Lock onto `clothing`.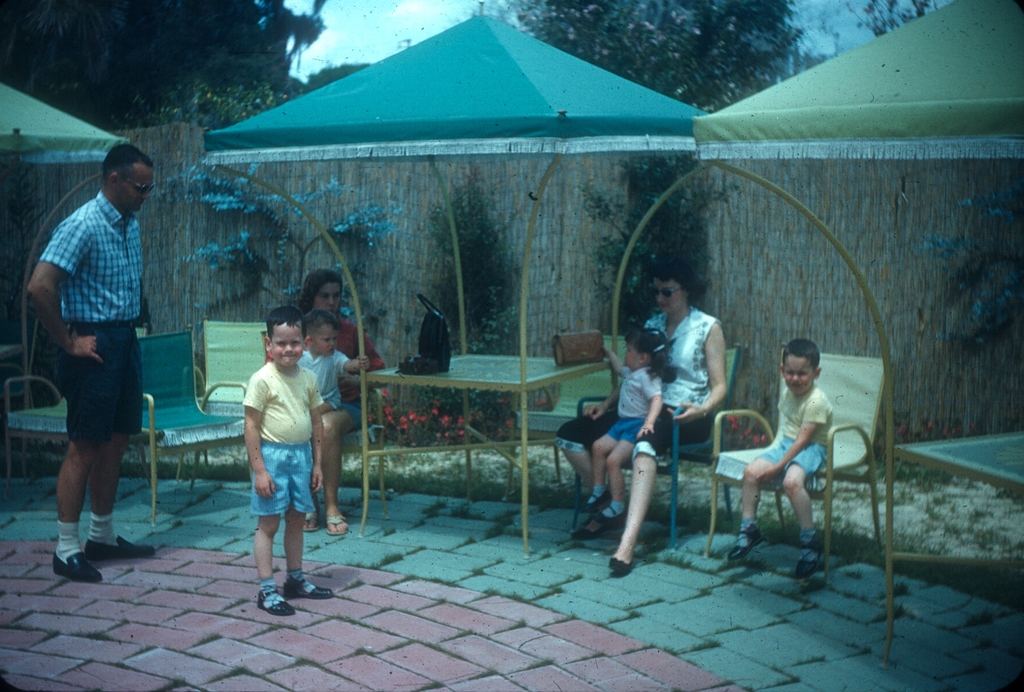
Locked: (40,191,145,440).
